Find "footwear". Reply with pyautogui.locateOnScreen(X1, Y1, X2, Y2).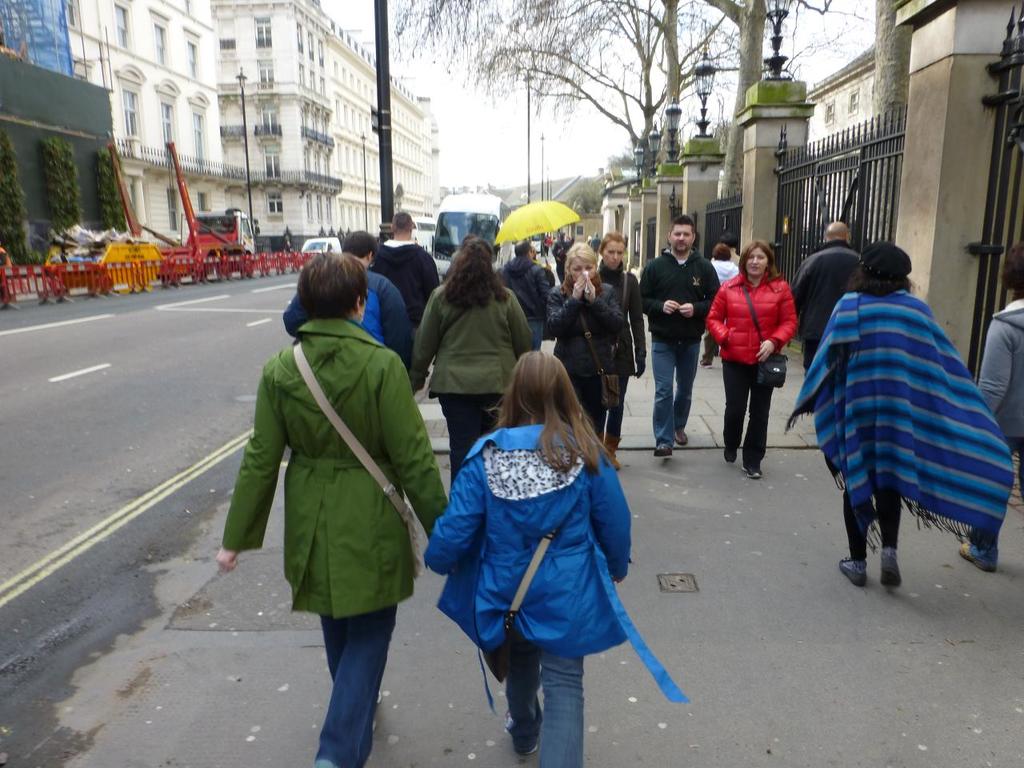
pyautogui.locateOnScreen(878, 556, 904, 588).
